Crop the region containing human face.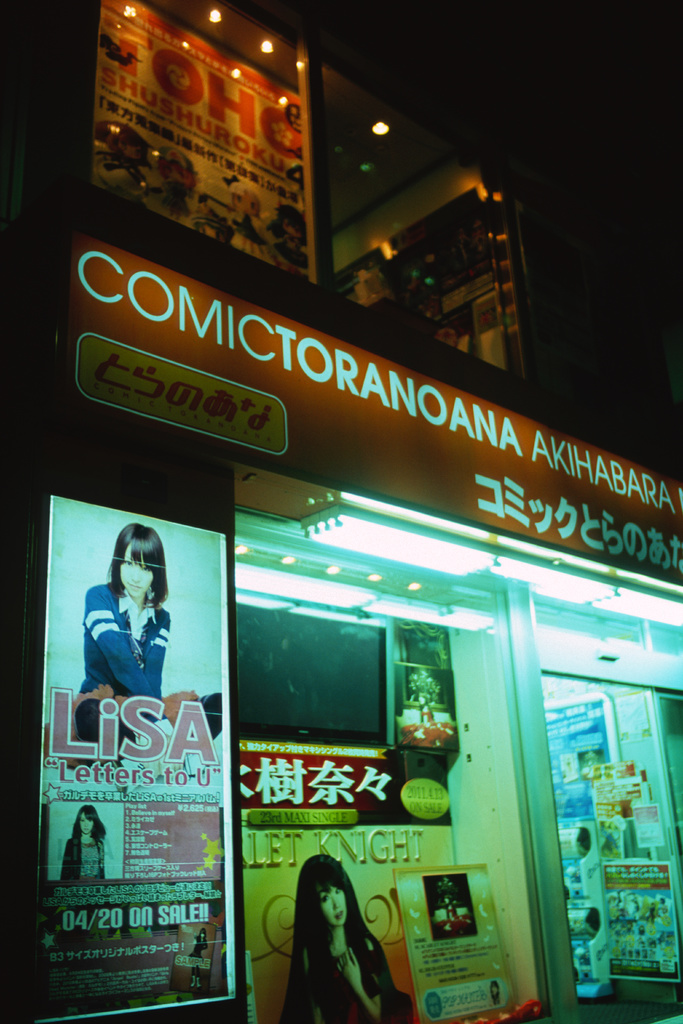
Crop region: bbox(415, 692, 425, 707).
